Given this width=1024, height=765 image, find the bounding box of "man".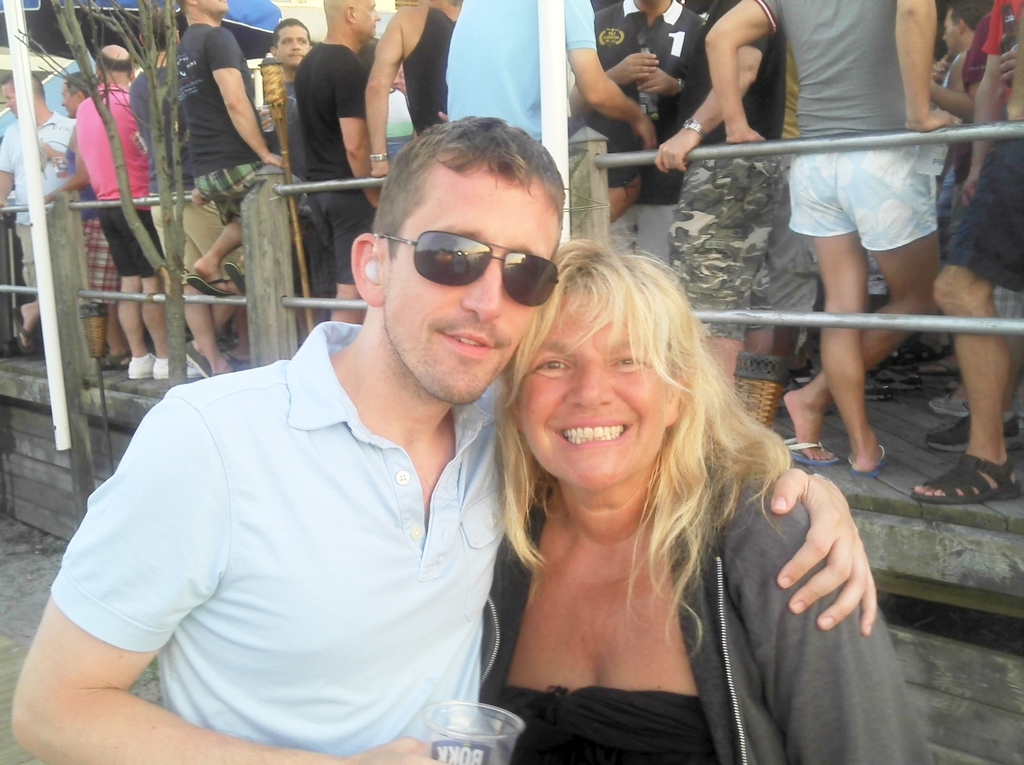
BBox(5, 108, 879, 764).
